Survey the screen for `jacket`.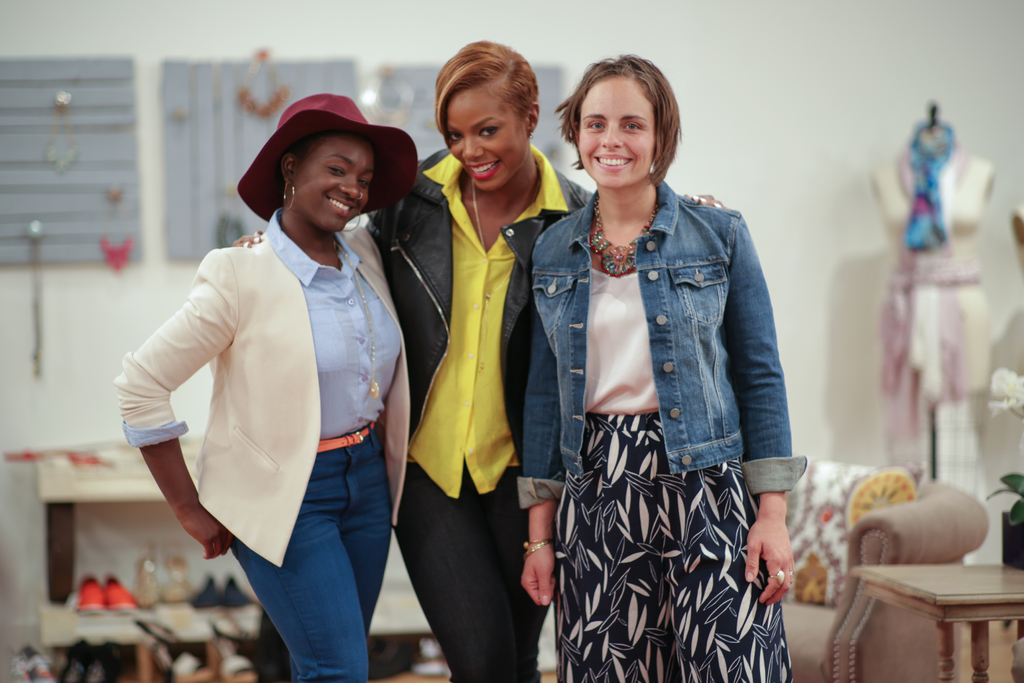
Survey found: 508 111 785 538.
